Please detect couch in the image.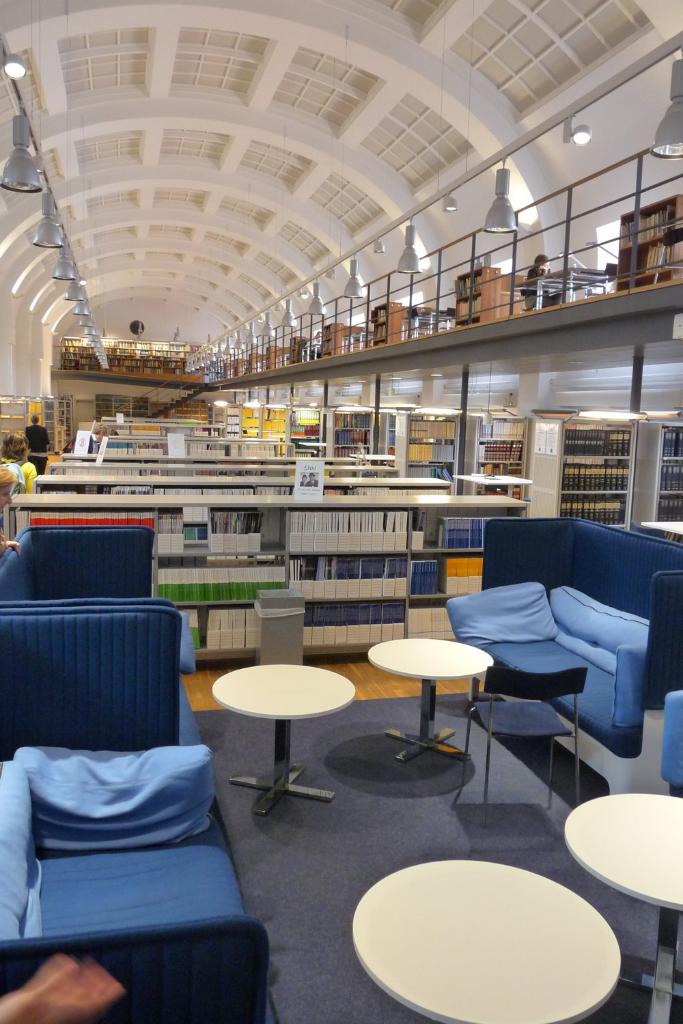
bbox=(434, 511, 682, 711).
